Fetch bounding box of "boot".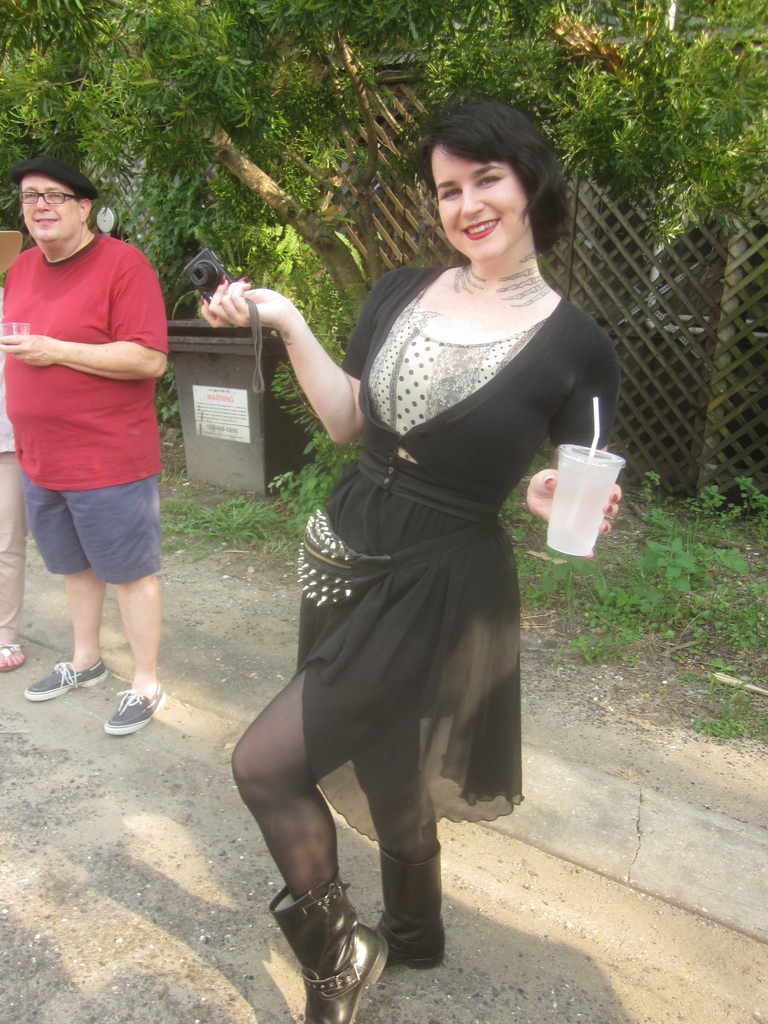
Bbox: (left=257, top=873, right=388, bottom=1005).
